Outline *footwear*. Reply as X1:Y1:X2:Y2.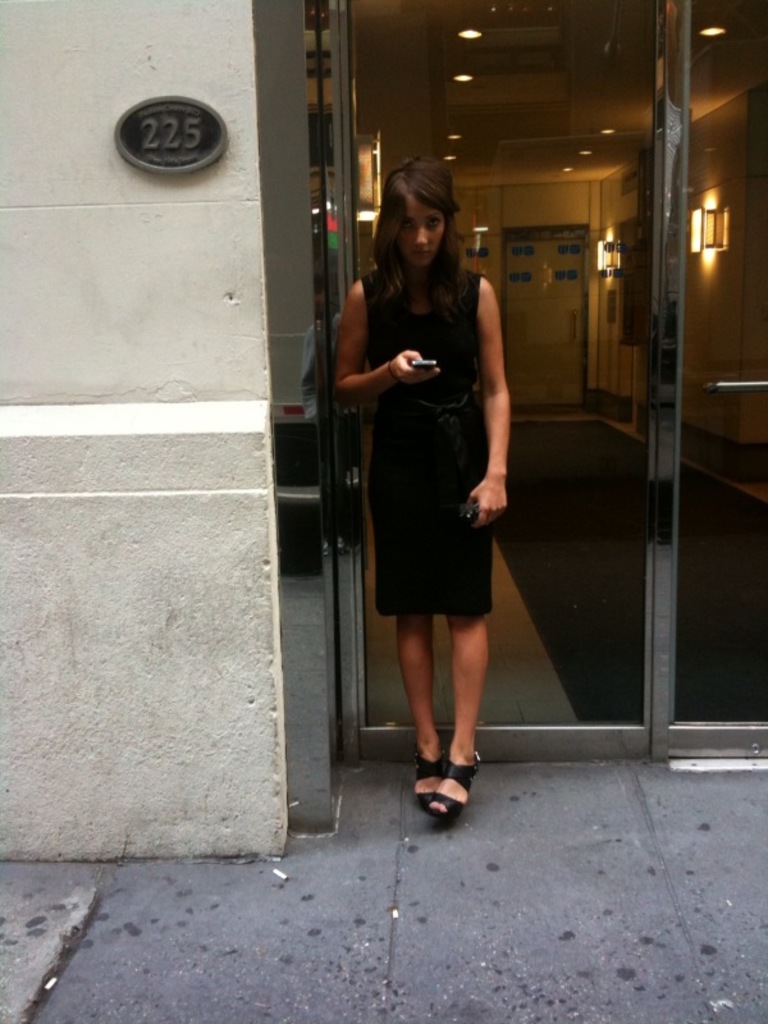
413:748:436:813.
